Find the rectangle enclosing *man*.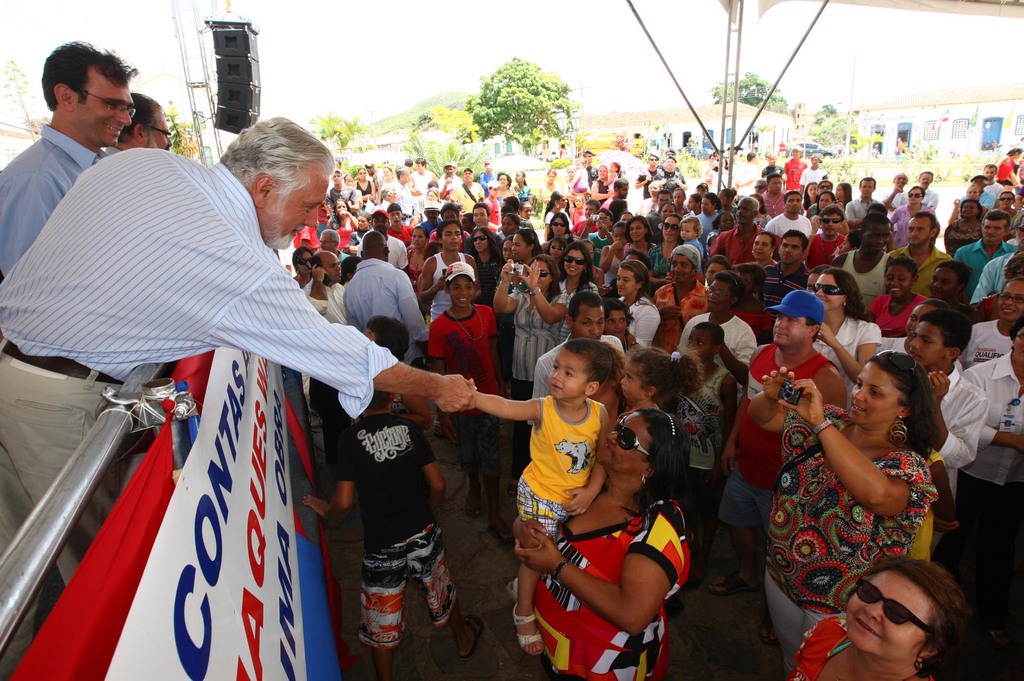
box=[708, 285, 851, 594].
